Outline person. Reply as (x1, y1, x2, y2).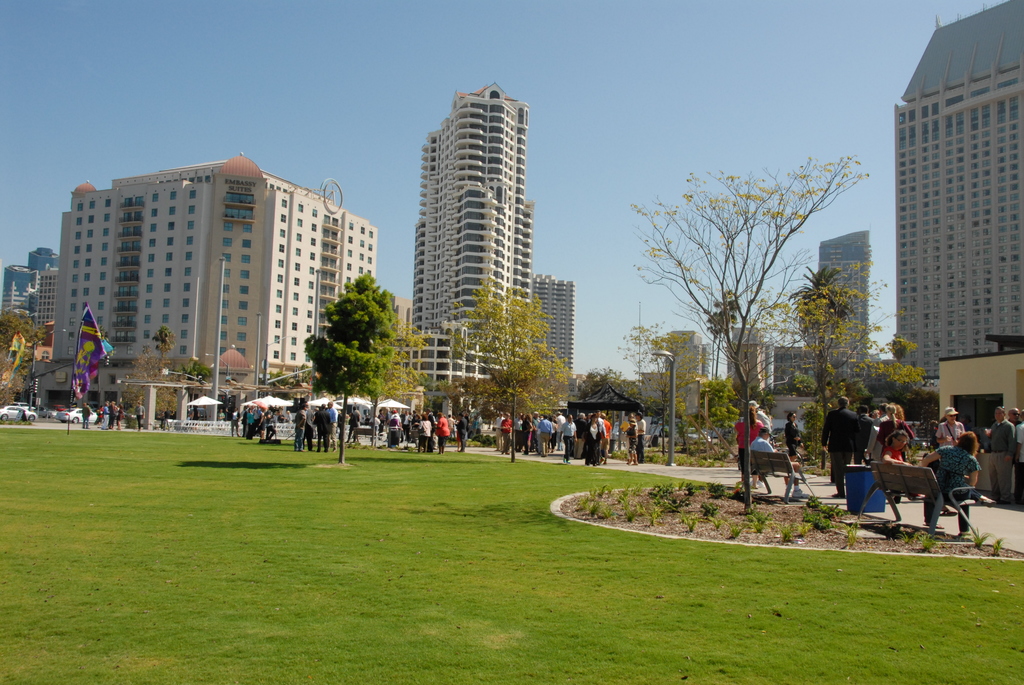
(134, 400, 146, 433).
